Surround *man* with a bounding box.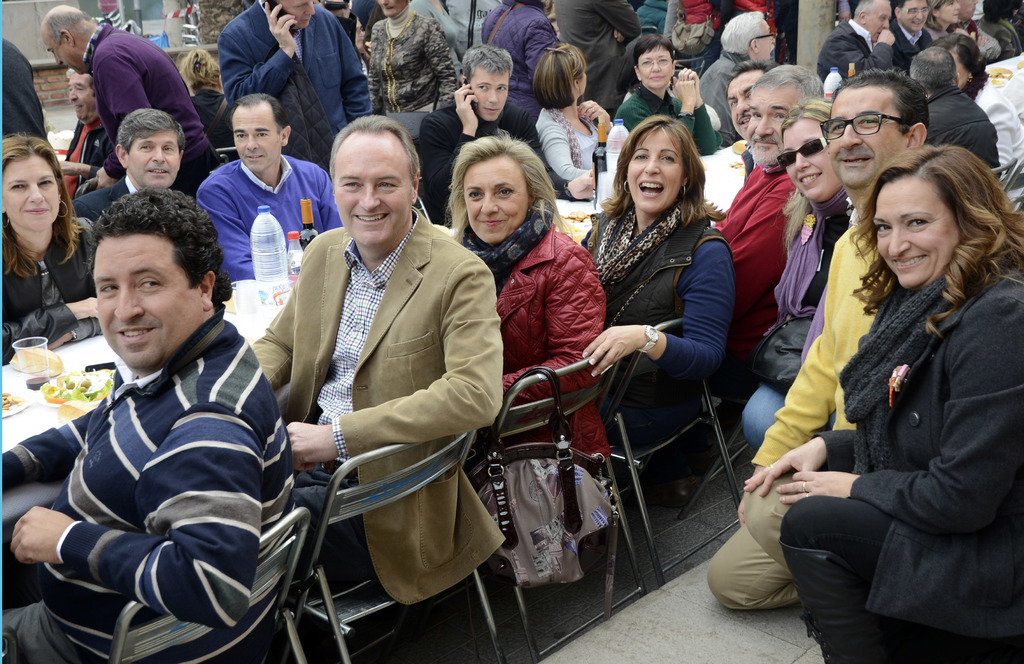
bbox(13, 197, 305, 663).
